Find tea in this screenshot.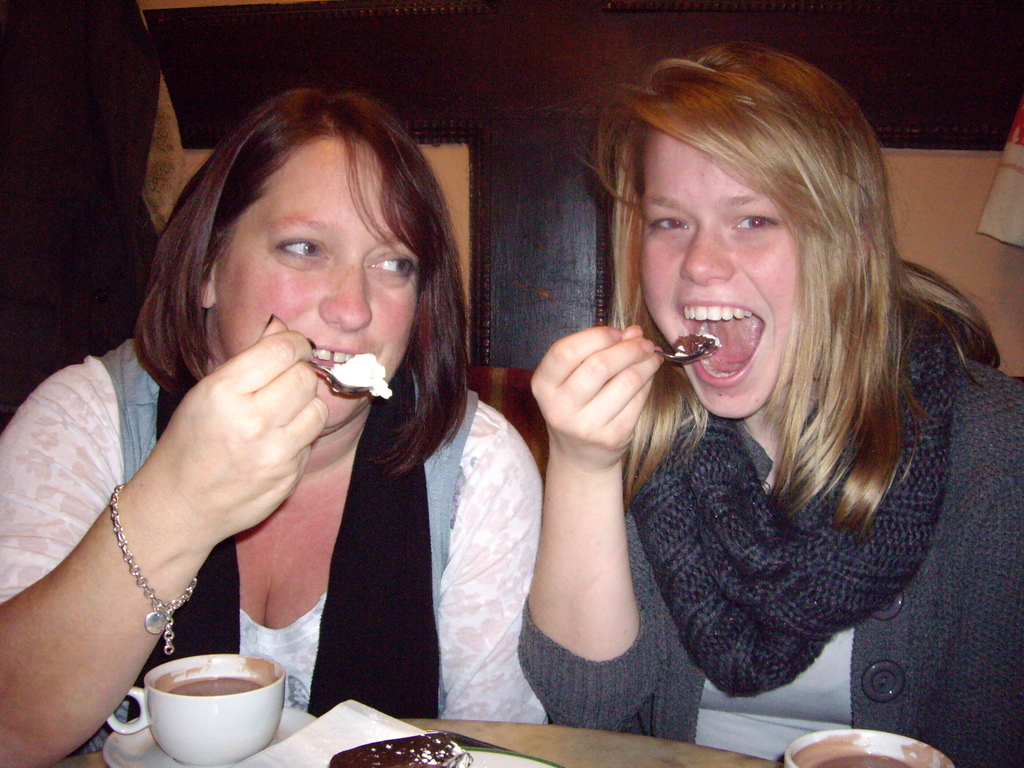
The bounding box for tea is box(152, 653, 283, 694).
